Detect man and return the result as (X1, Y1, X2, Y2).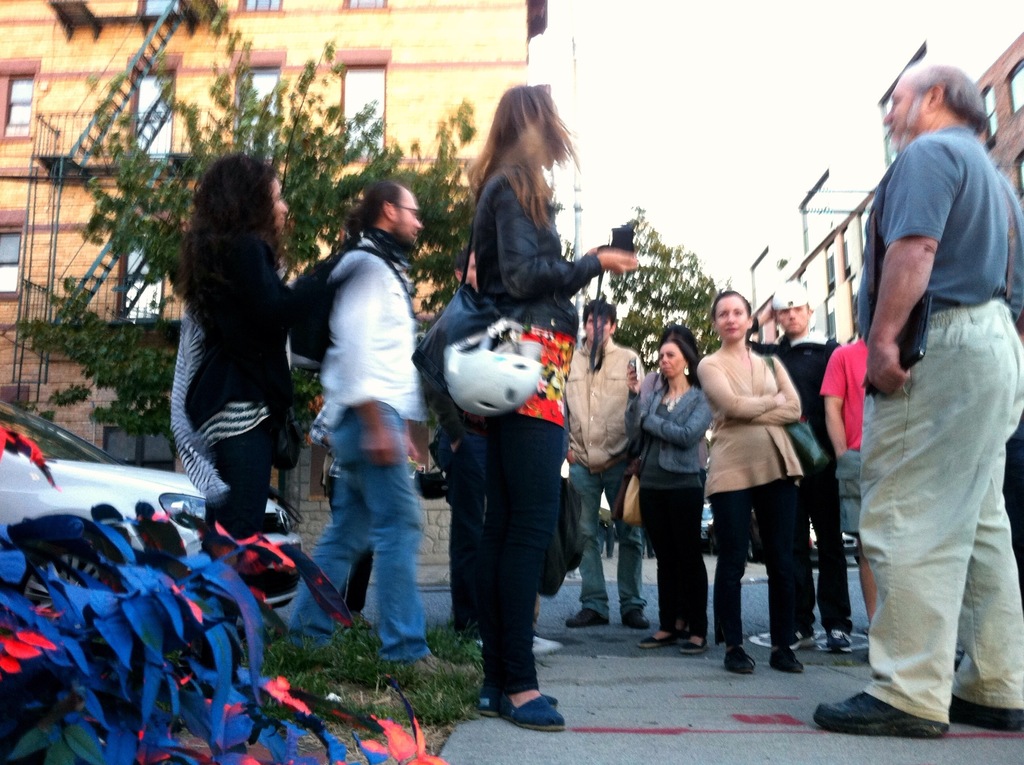
(564, 295, 653, 629).
